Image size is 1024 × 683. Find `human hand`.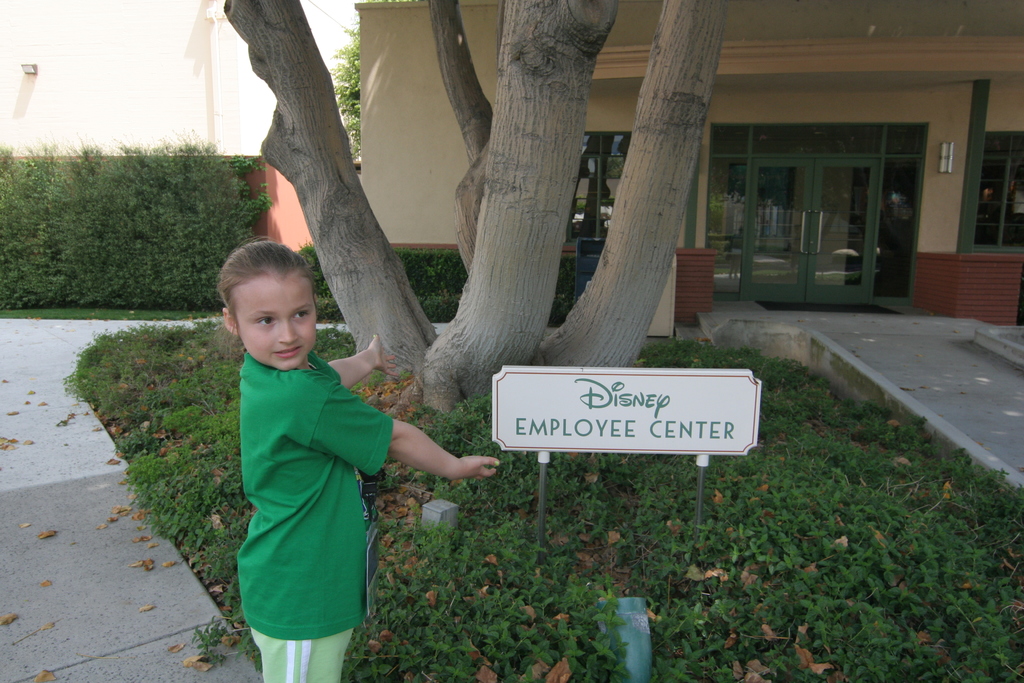
pyautogui.locateOnScreen(383, 432, 490, 497).
